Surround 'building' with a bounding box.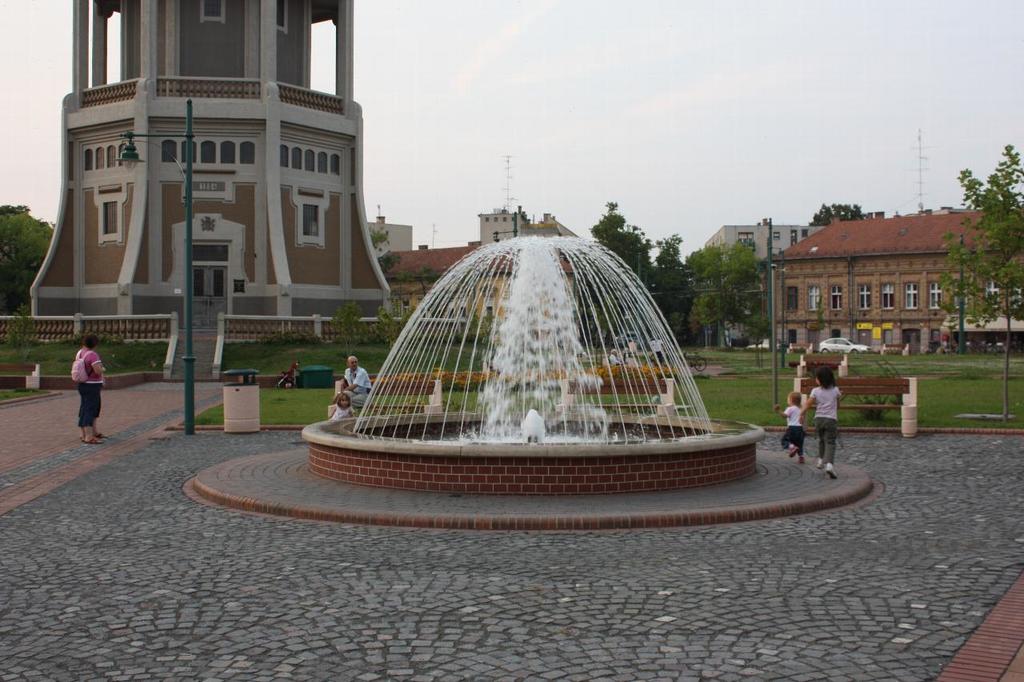
(474,209,577,246).
